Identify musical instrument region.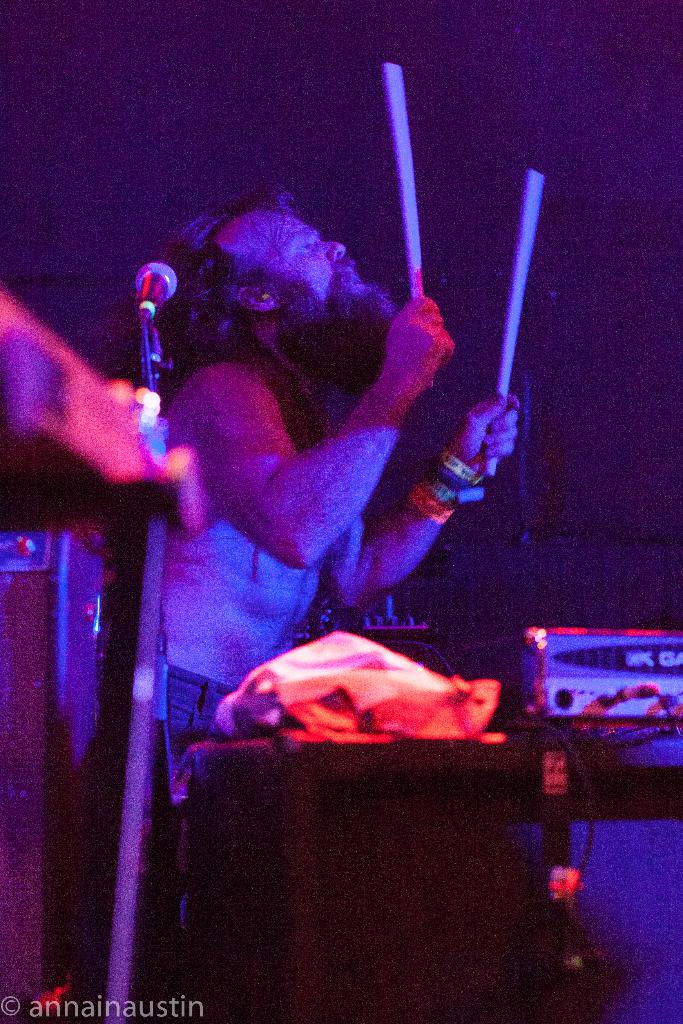
Region: <box>104,258,188,1023</box>.
